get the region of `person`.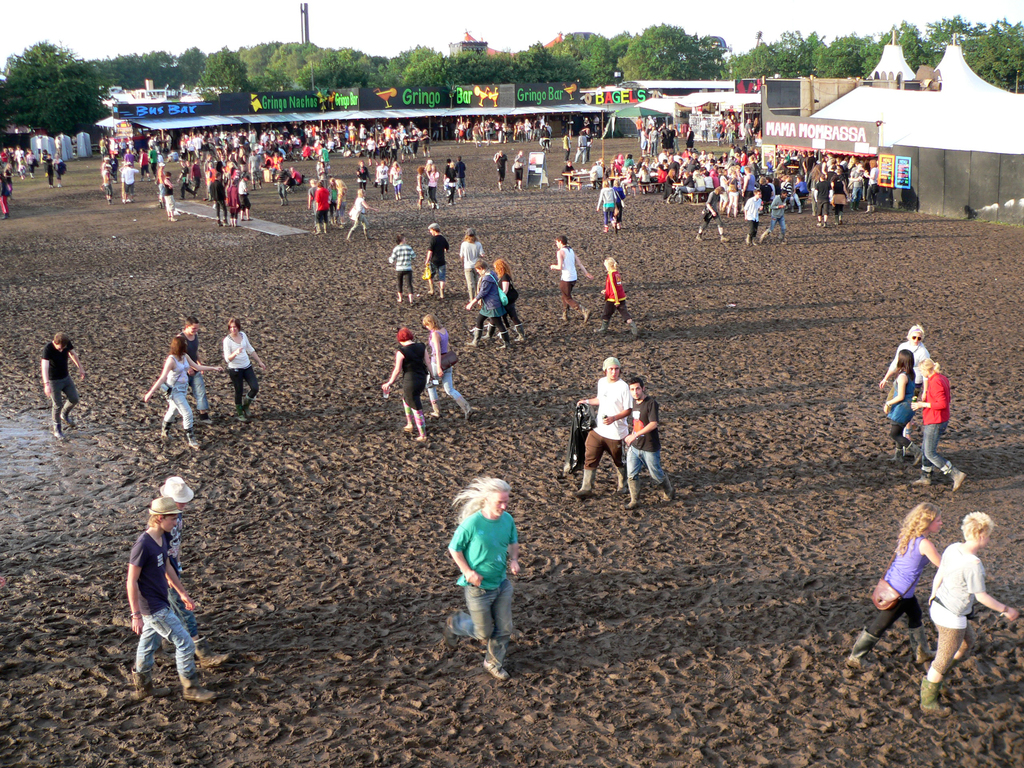
(560,138,568,157).
